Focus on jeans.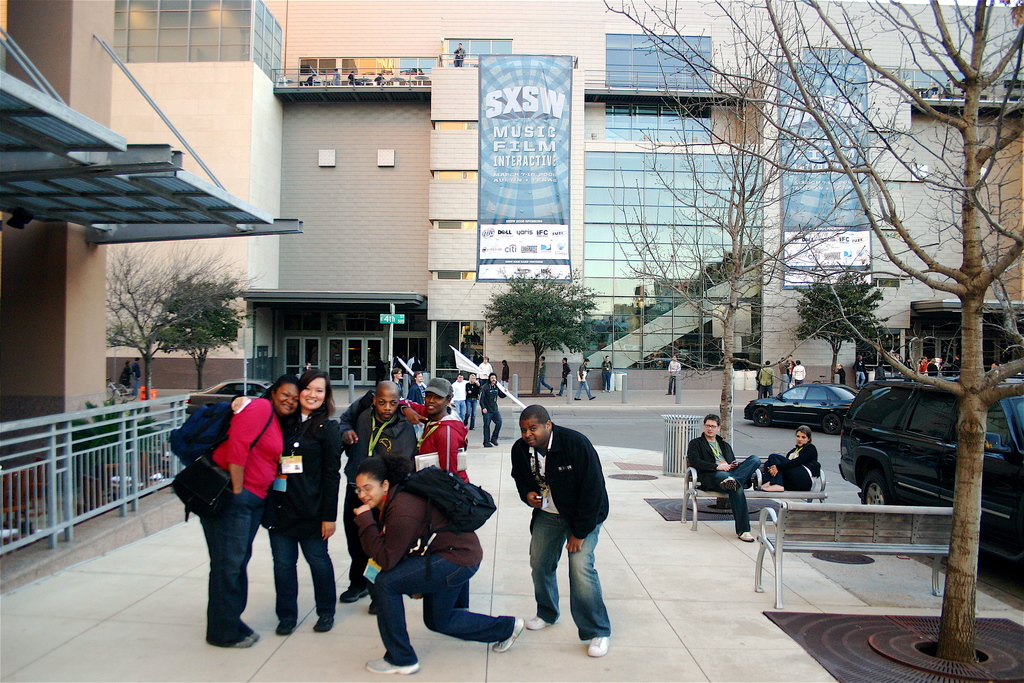
Focused at [371, 554, 514, 670].
